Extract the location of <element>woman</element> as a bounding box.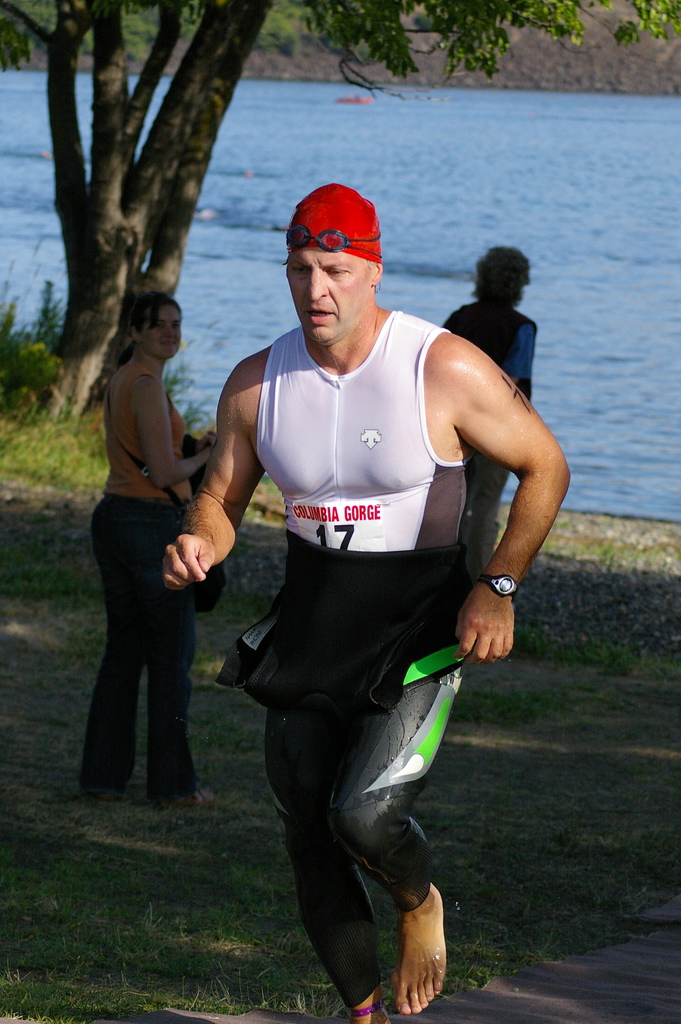
x1=82, y1=286, x2=209, y2=810.
